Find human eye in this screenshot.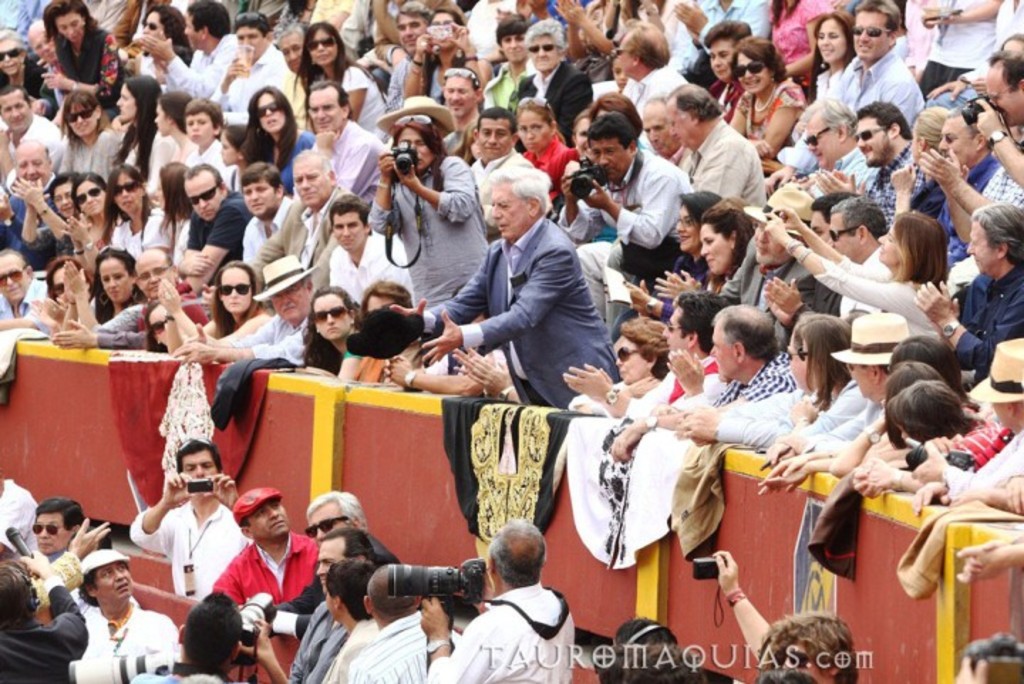
The bounding box for human eye is [653, 122, 663, 134].
